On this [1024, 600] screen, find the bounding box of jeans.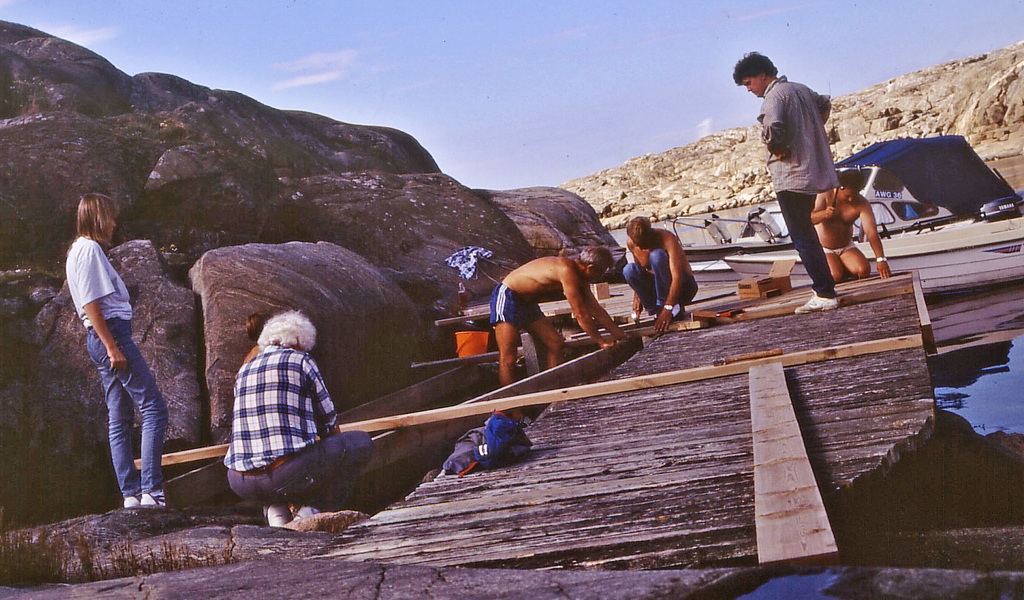
Bounding box: <box>80,324,161,517</box>.
